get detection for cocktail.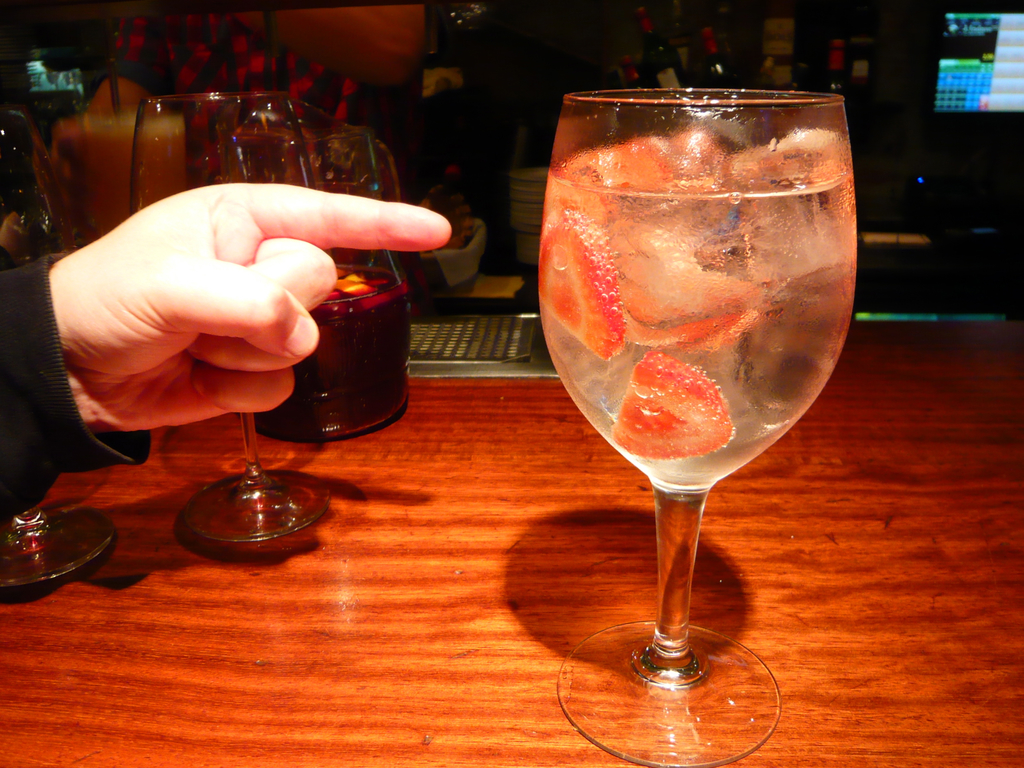
Detection: rect(246, 136, 421, 441).
